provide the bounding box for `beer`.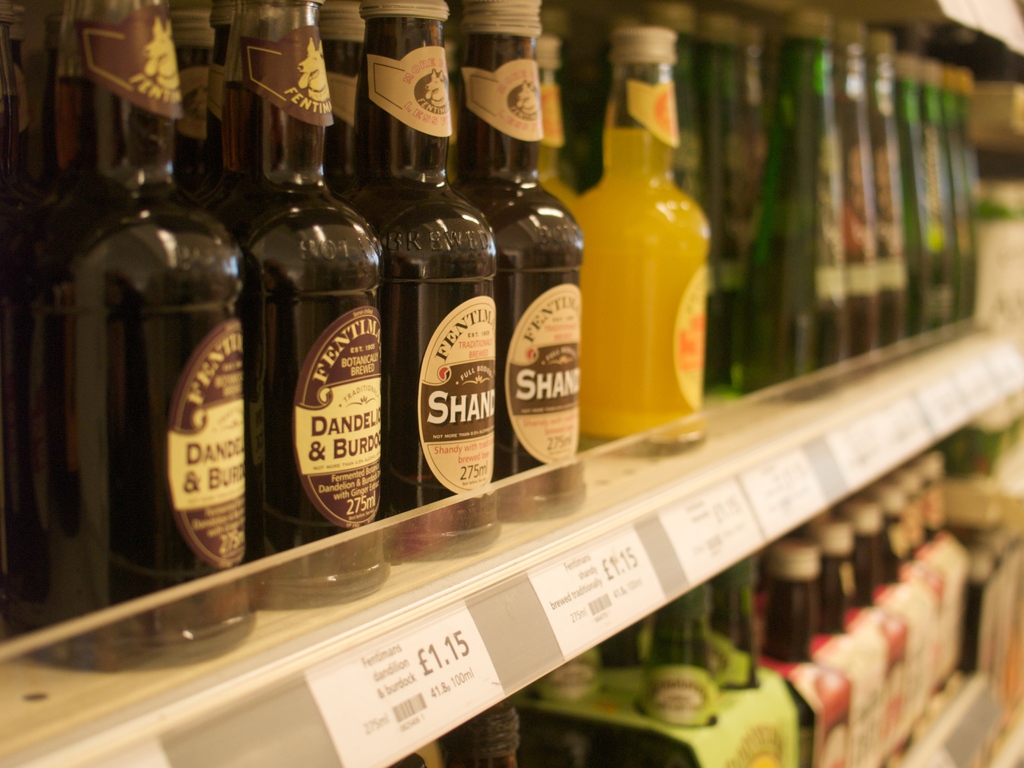
[752,524,870,767].
